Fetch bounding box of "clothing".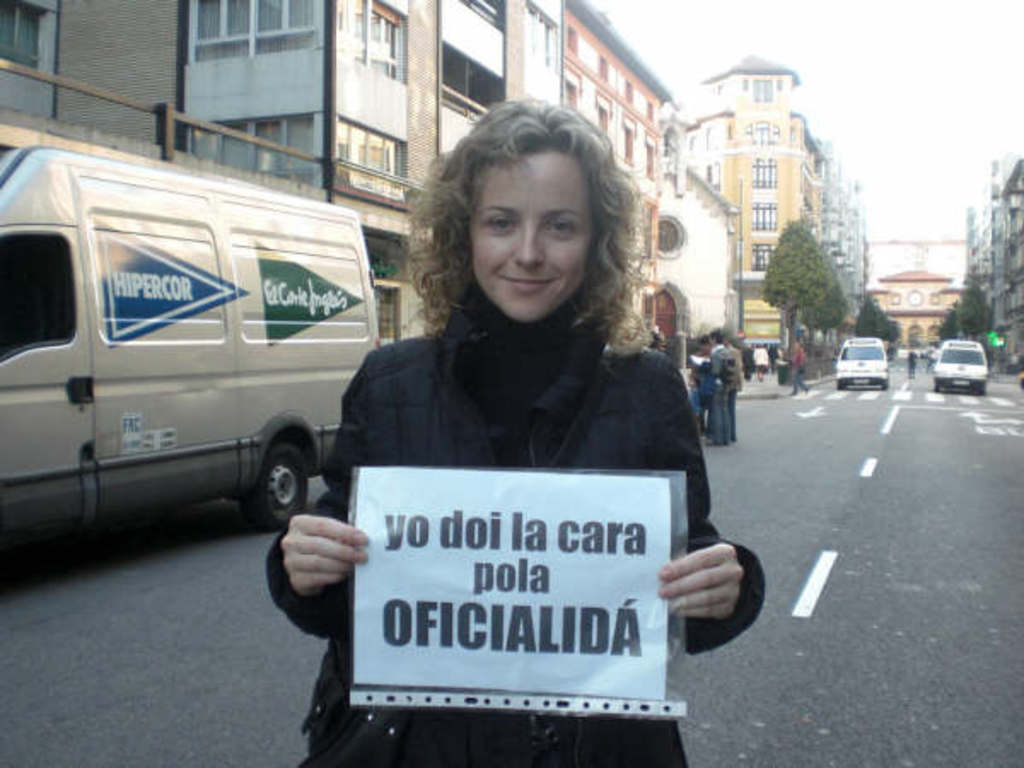
Bbox: select_region(785, 346, 809, 394).
